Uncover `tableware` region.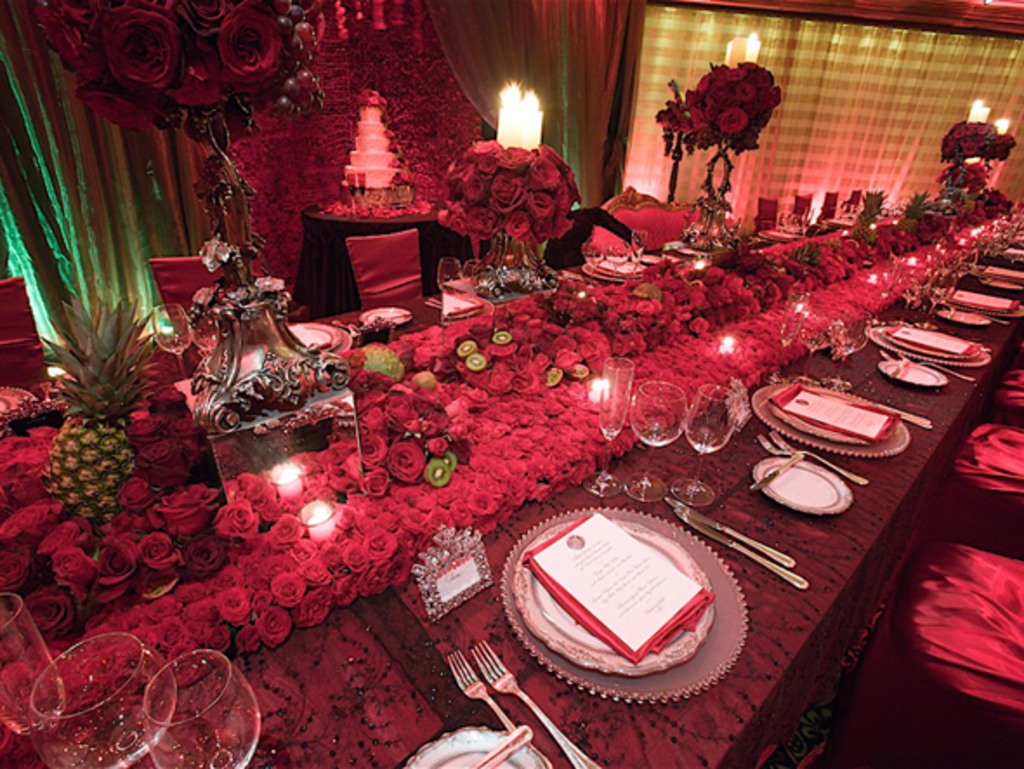
Uncovered: [left=628, top=382, right=689, bottom=505].
